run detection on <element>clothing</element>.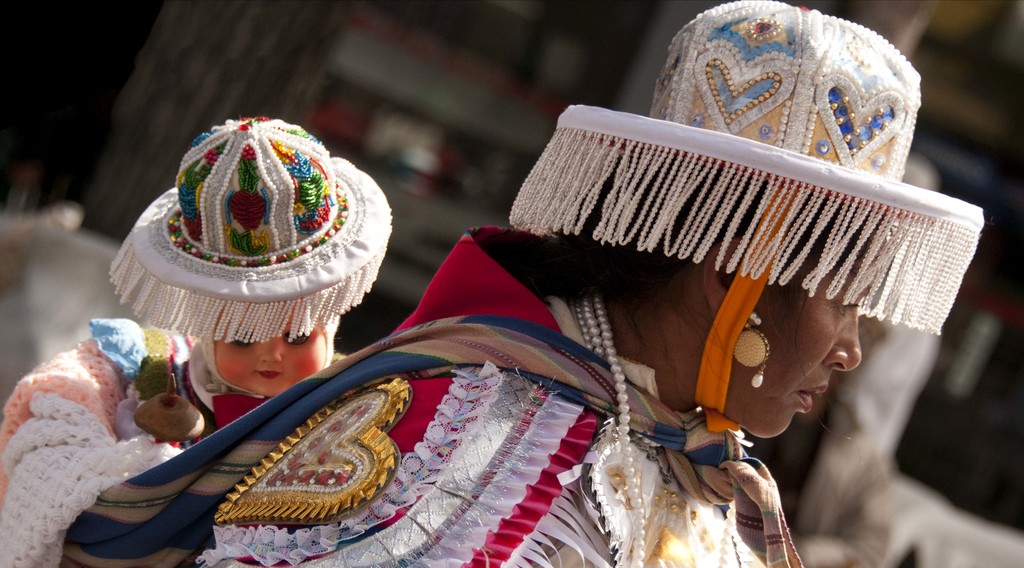
Result: BBox(163, 93, 888, 562).
